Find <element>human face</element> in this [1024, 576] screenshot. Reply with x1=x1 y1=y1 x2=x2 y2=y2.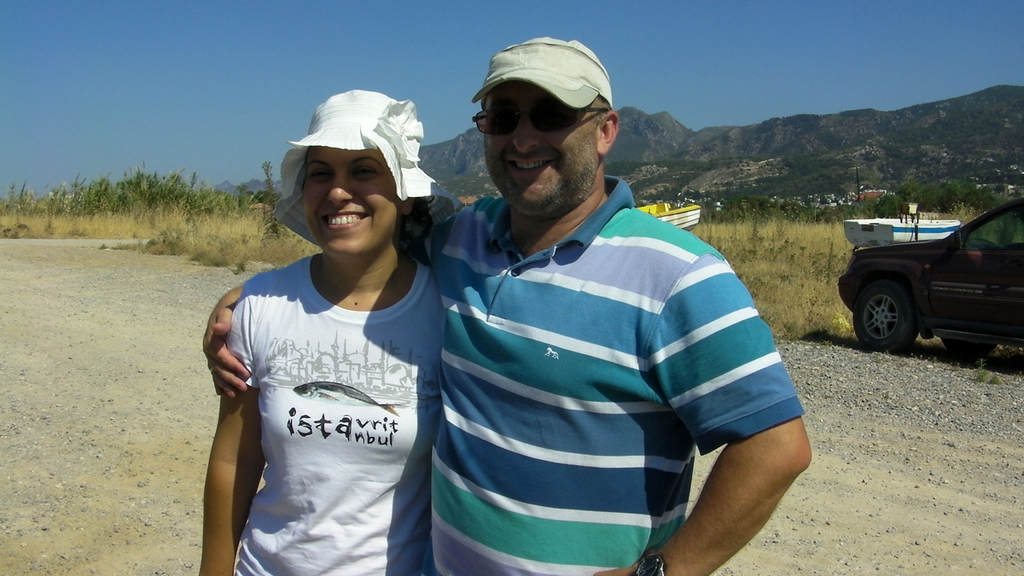
x1=299 y1=144 x2=403 y2=265.
